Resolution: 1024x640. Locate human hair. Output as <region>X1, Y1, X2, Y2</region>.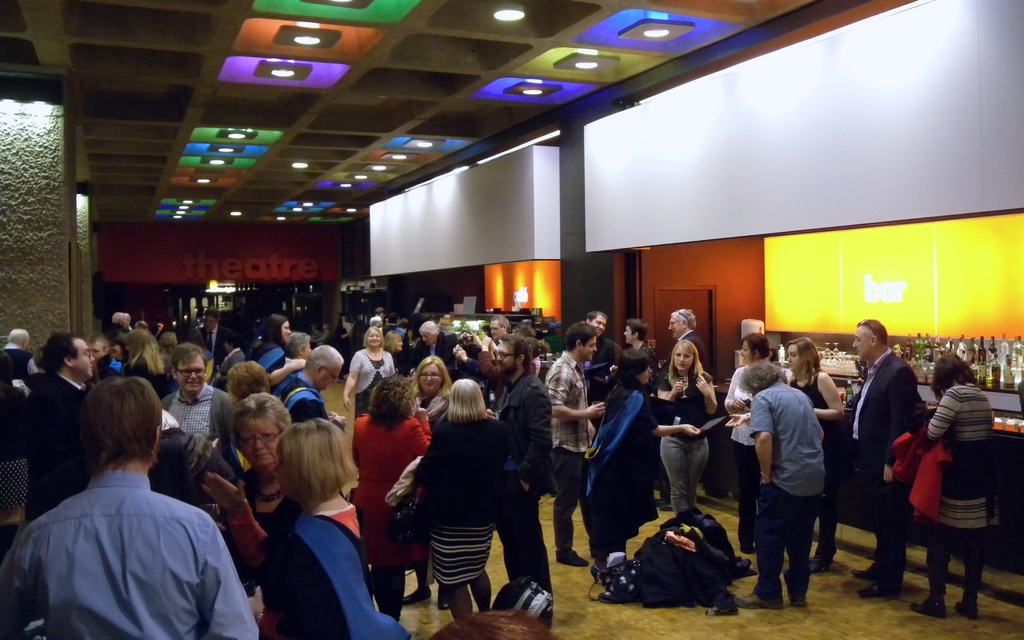
<region>623, 320, 649, 341</region>.
